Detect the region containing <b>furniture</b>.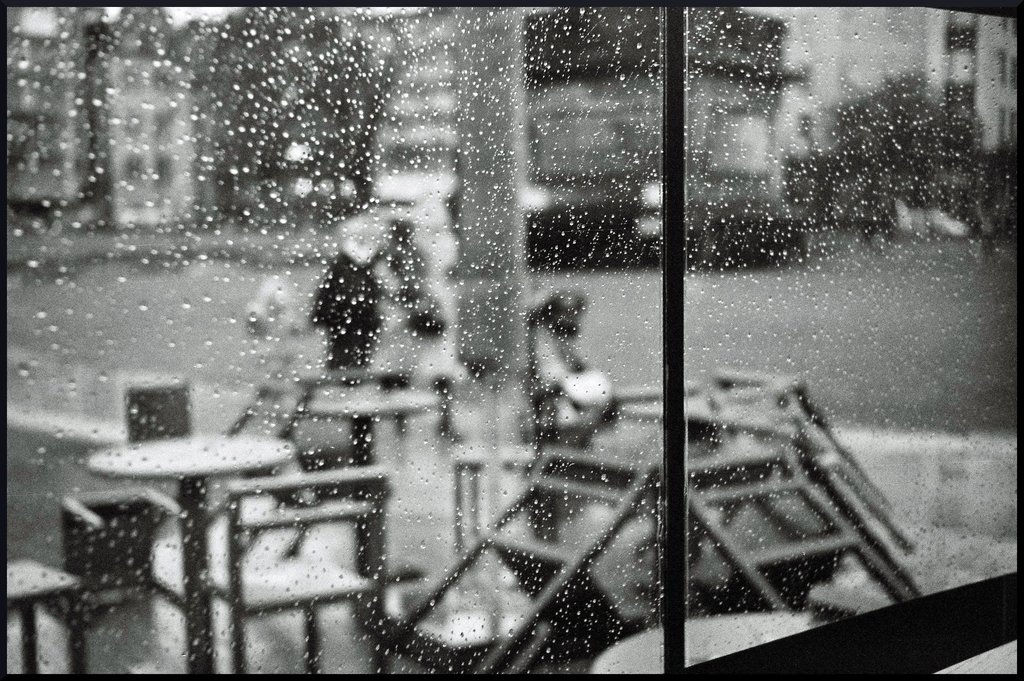
<bbox>703, 367, 913, 547</bbox>.
